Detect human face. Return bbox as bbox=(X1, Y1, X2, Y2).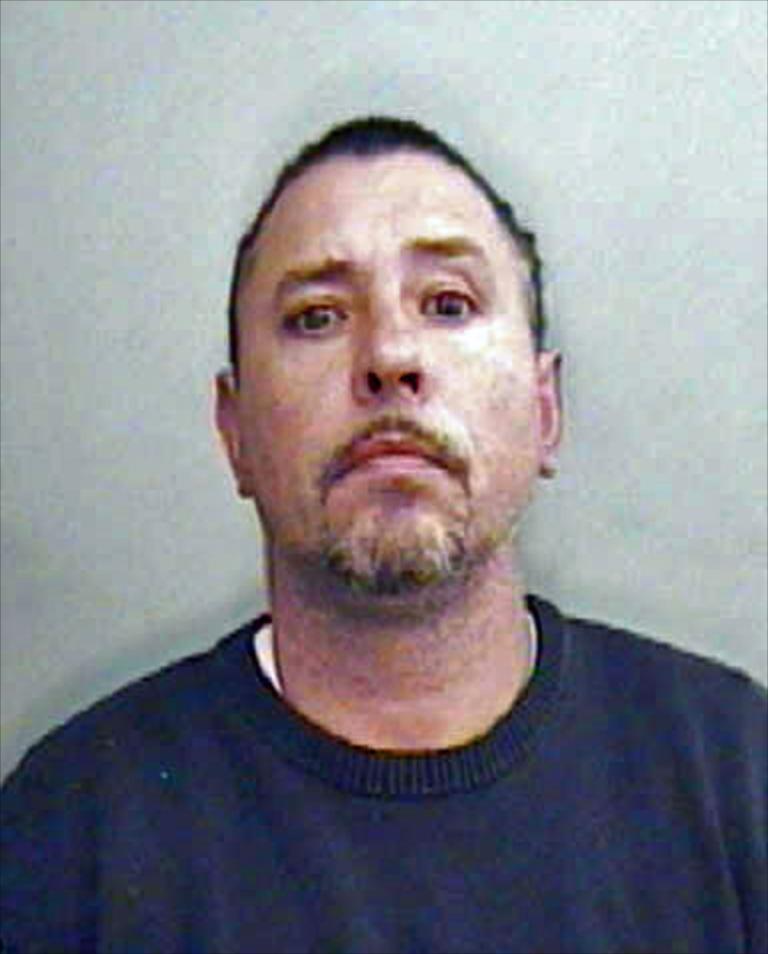
bbox=(232, 156, 533, 576).
